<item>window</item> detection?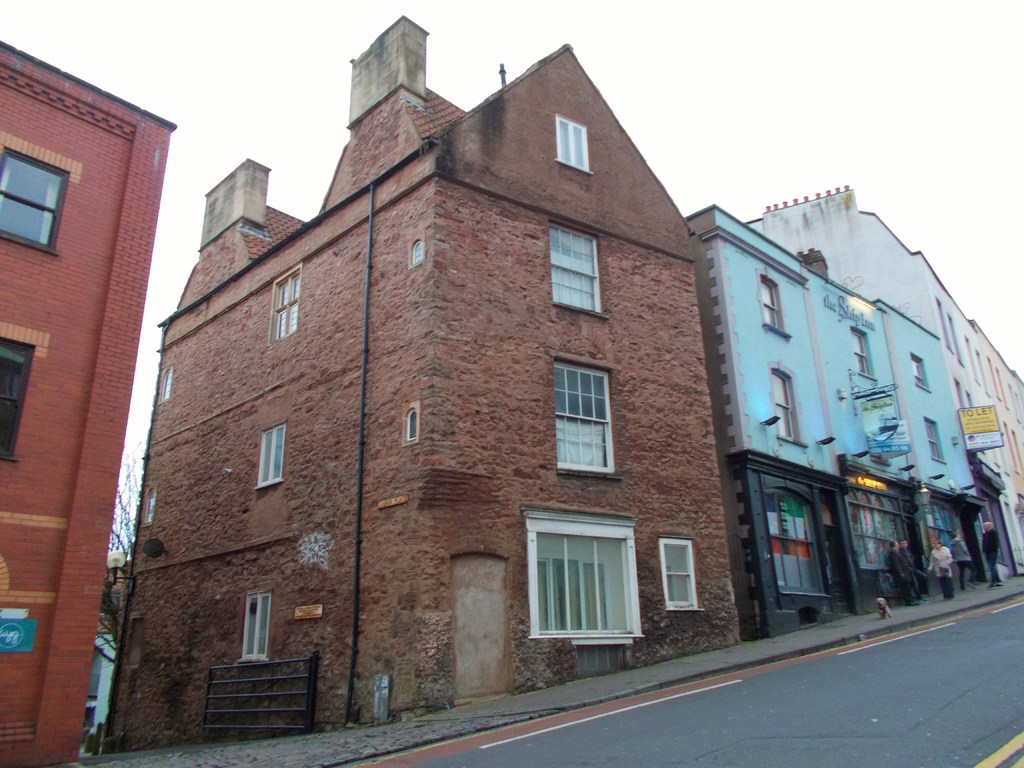
[x1=652, y1=527, x2=711, y2=627]
